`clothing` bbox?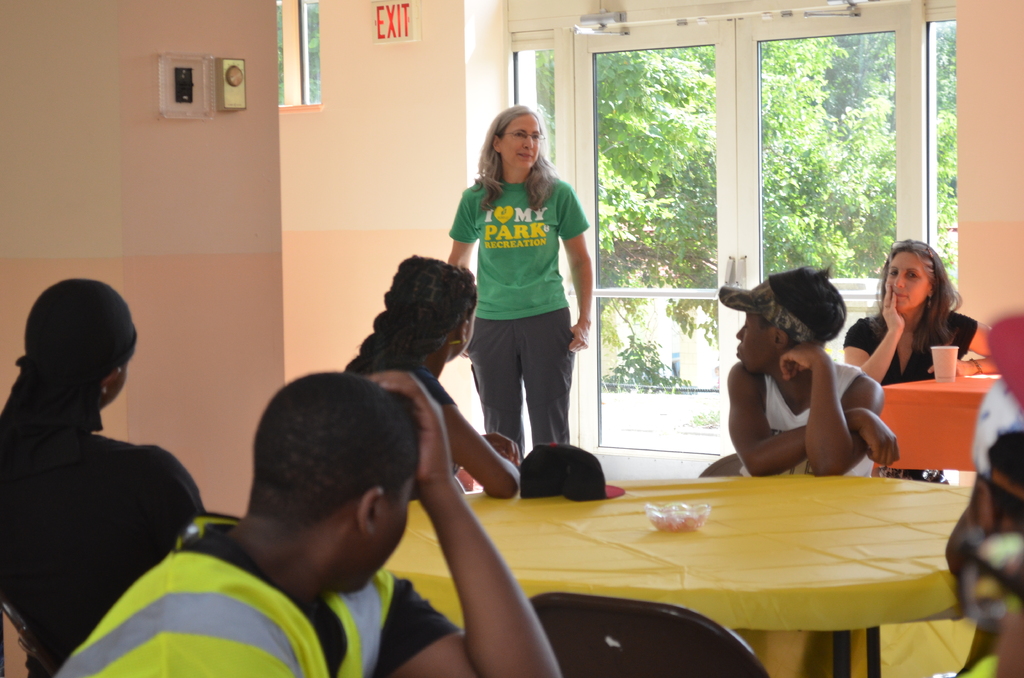
detection(0, 281, 207, 662)
